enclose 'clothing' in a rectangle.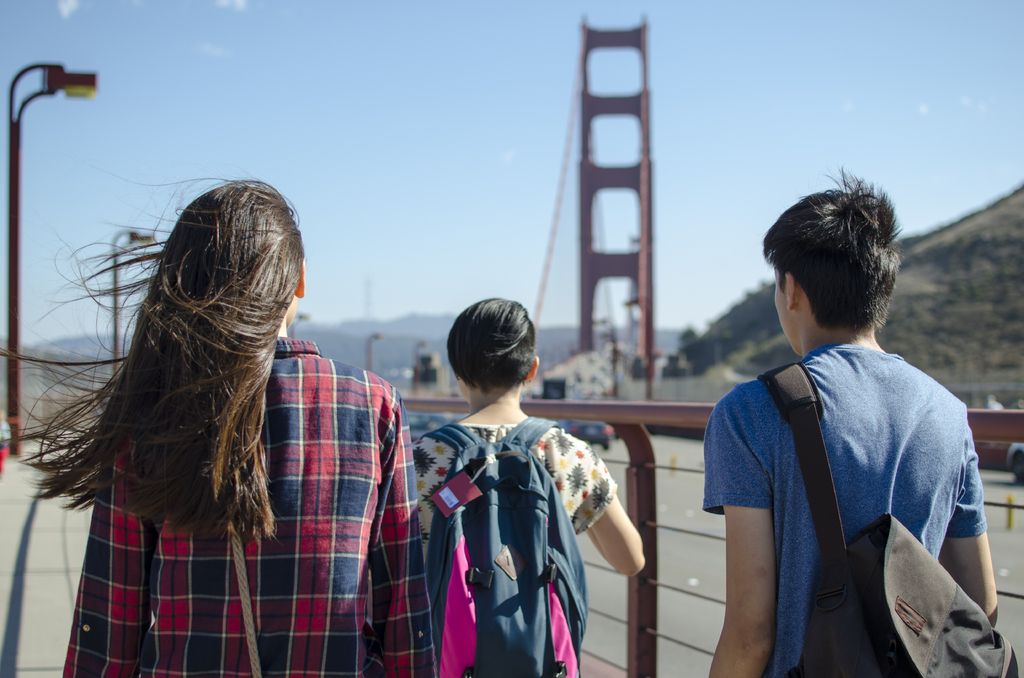
region(61, 335, 440, 677).
